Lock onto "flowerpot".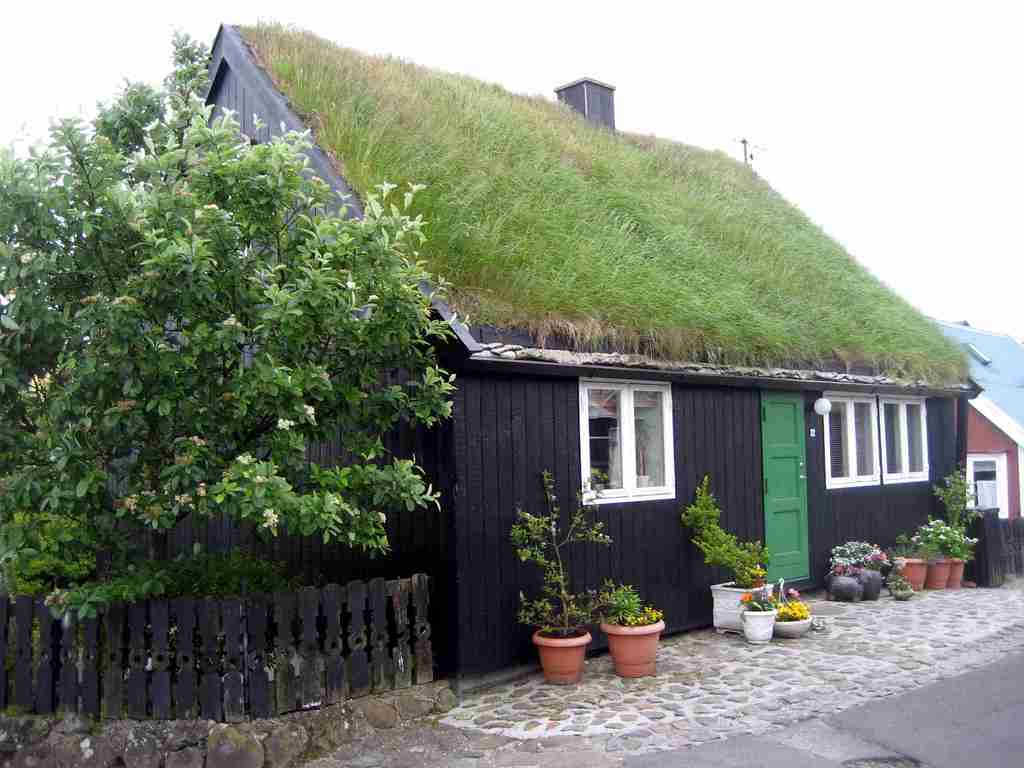
Locked: select_region(778, 575, 812, 641).
